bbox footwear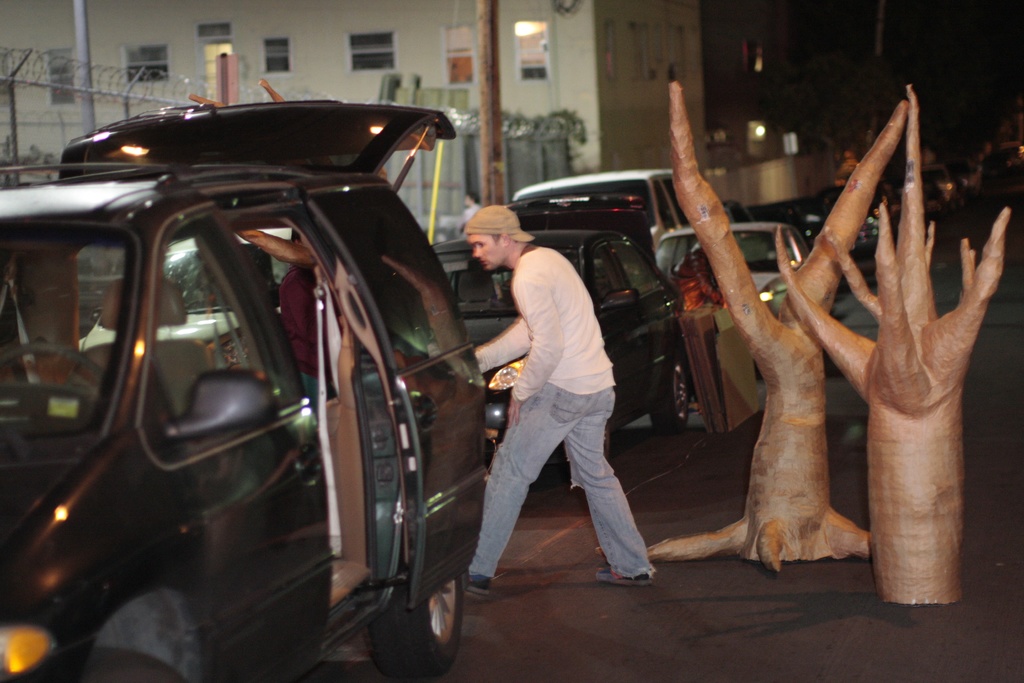
[463, 575, 493, 594]
